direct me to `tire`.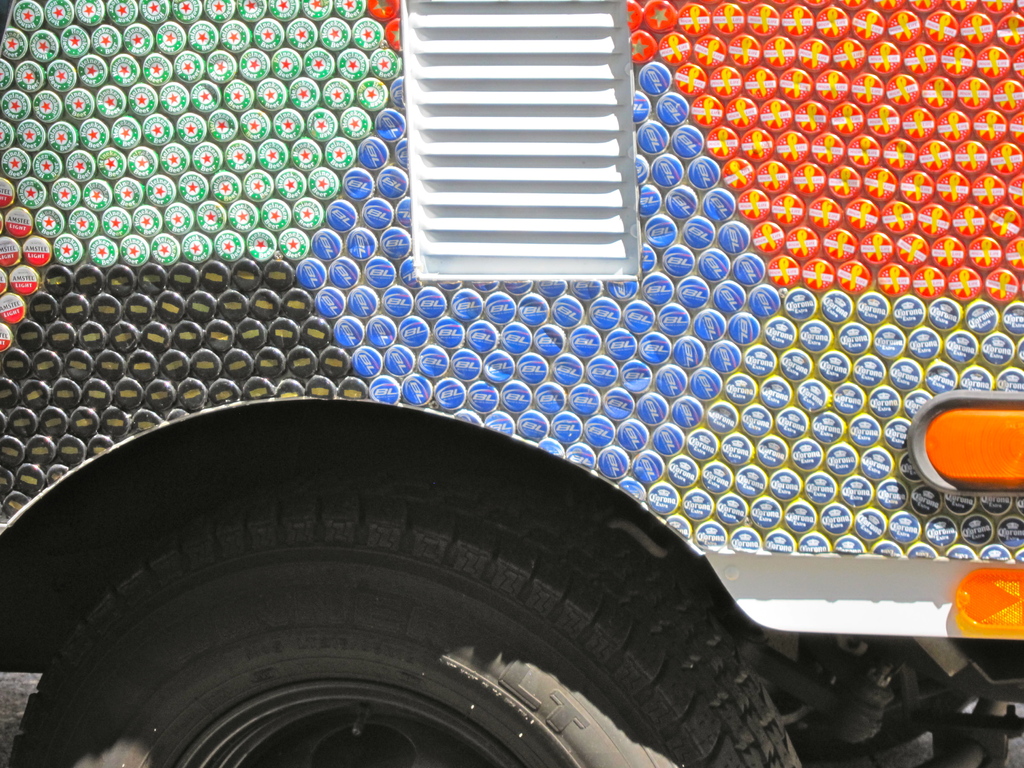
Direction: x1=0, y1=420, x2=789, y2=767.
